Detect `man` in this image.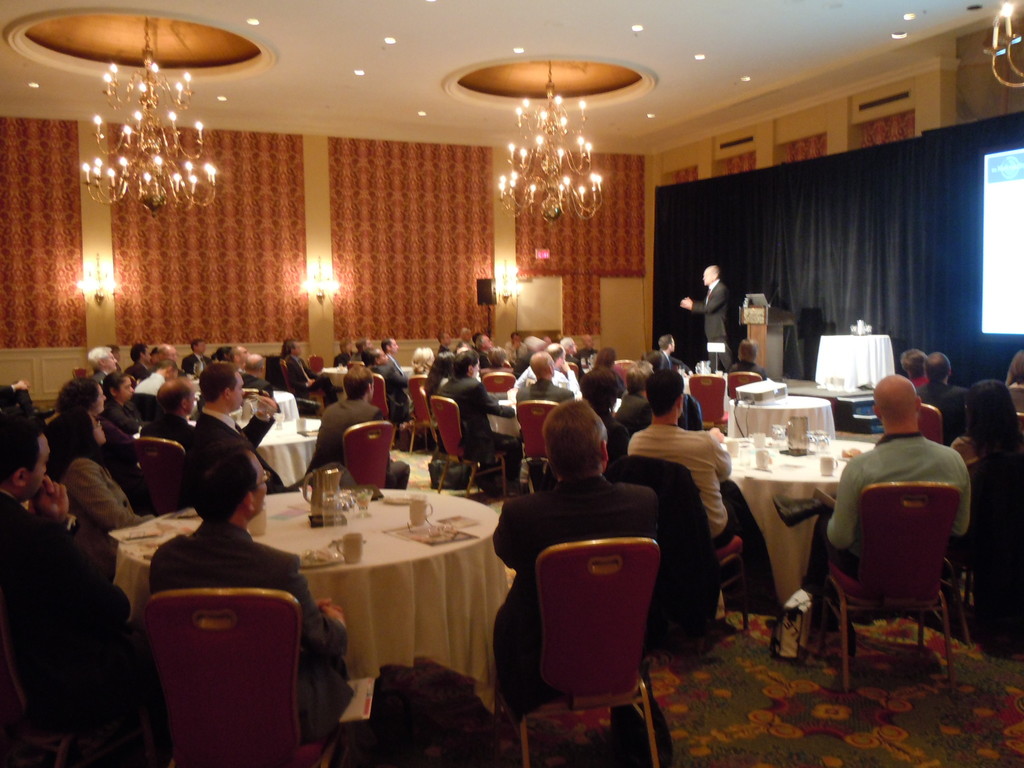
Detection: 283/338/329/403.
